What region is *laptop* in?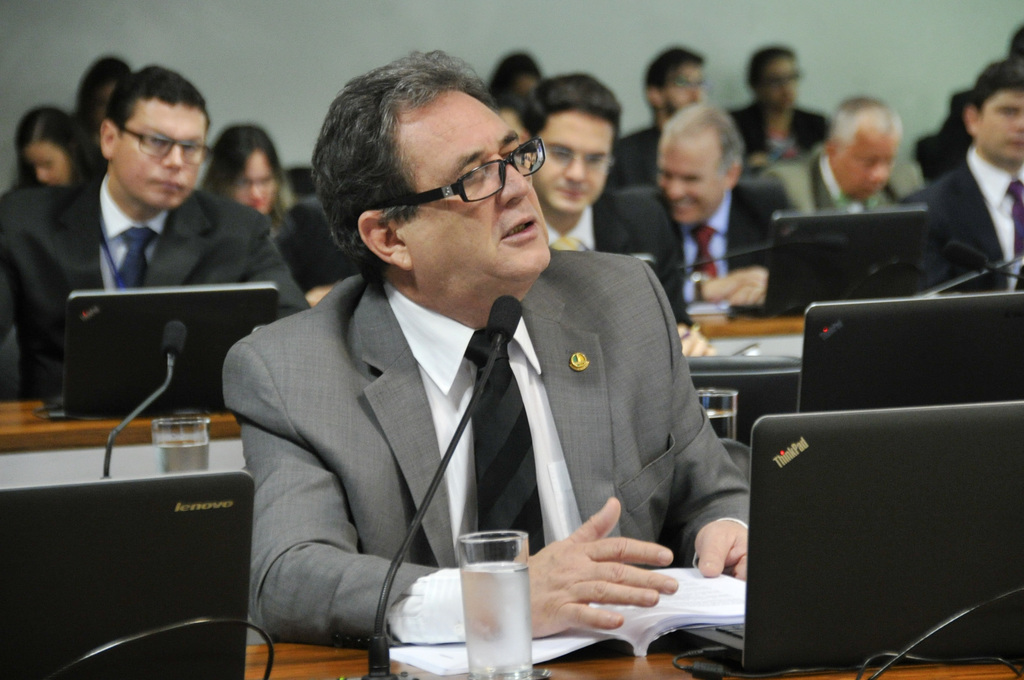
locate(33, 286, 281, 421).
